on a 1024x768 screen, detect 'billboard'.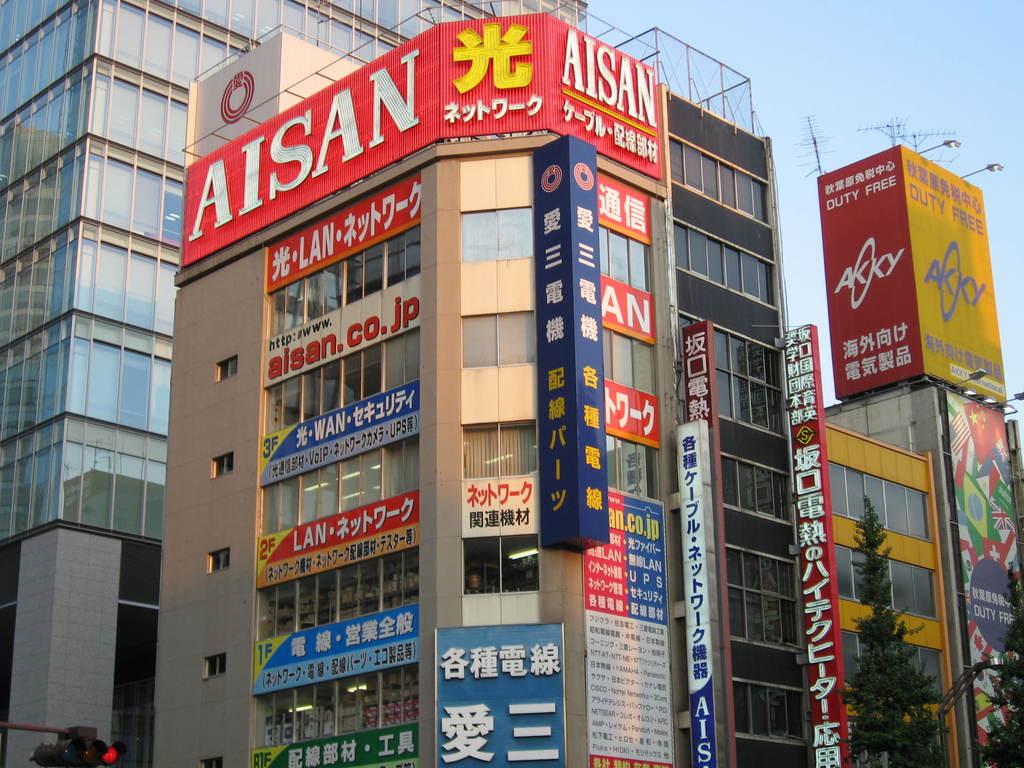
531/140/608/545.
